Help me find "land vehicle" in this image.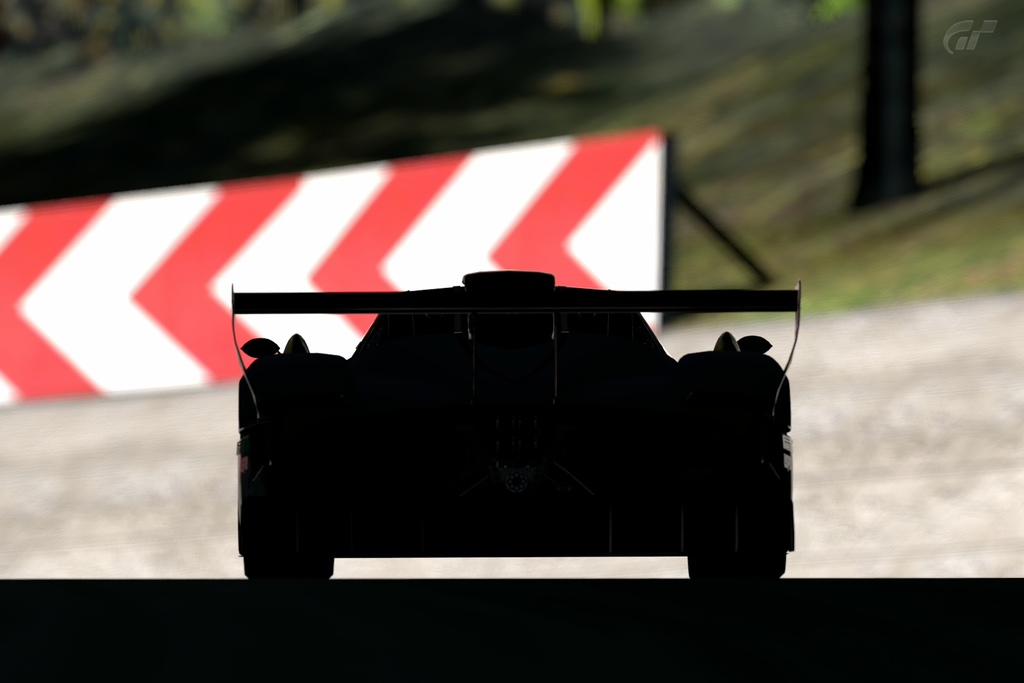
Found it: box=[230, 268, 805, 580].
